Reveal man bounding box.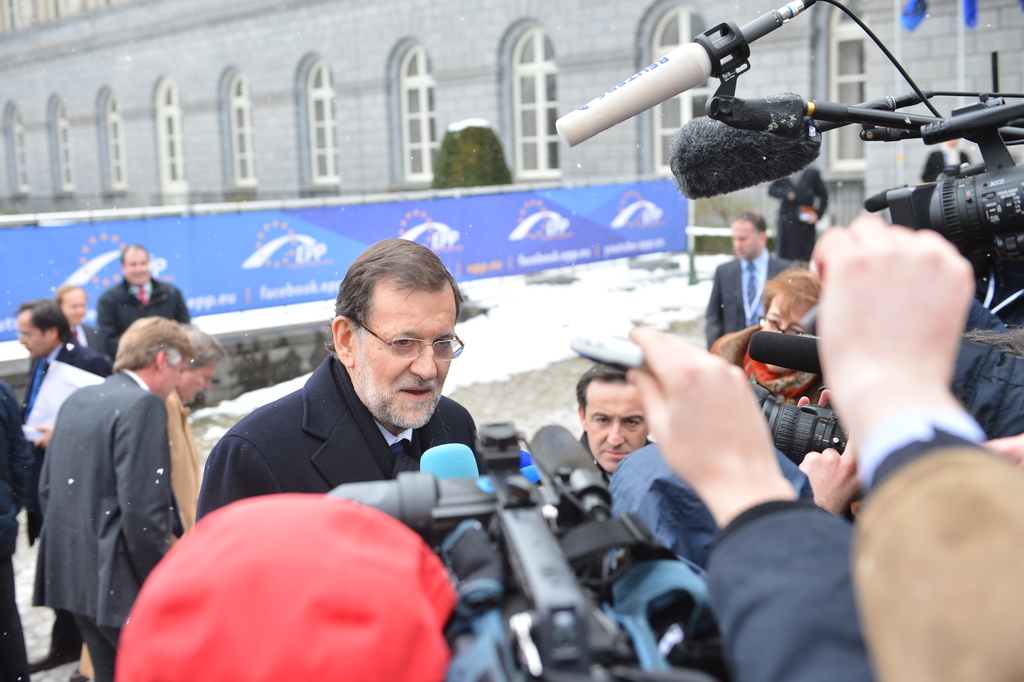
Revealed: x1=20, y1=301, x2=108, y2=545.
